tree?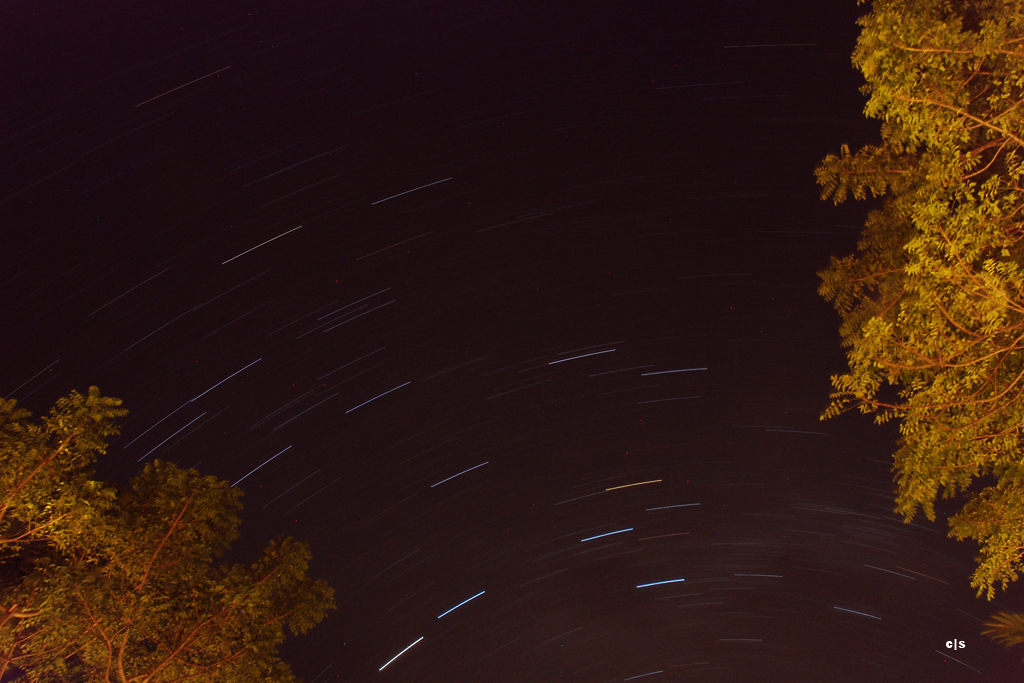
bbox(0, 383, 336, 682)
